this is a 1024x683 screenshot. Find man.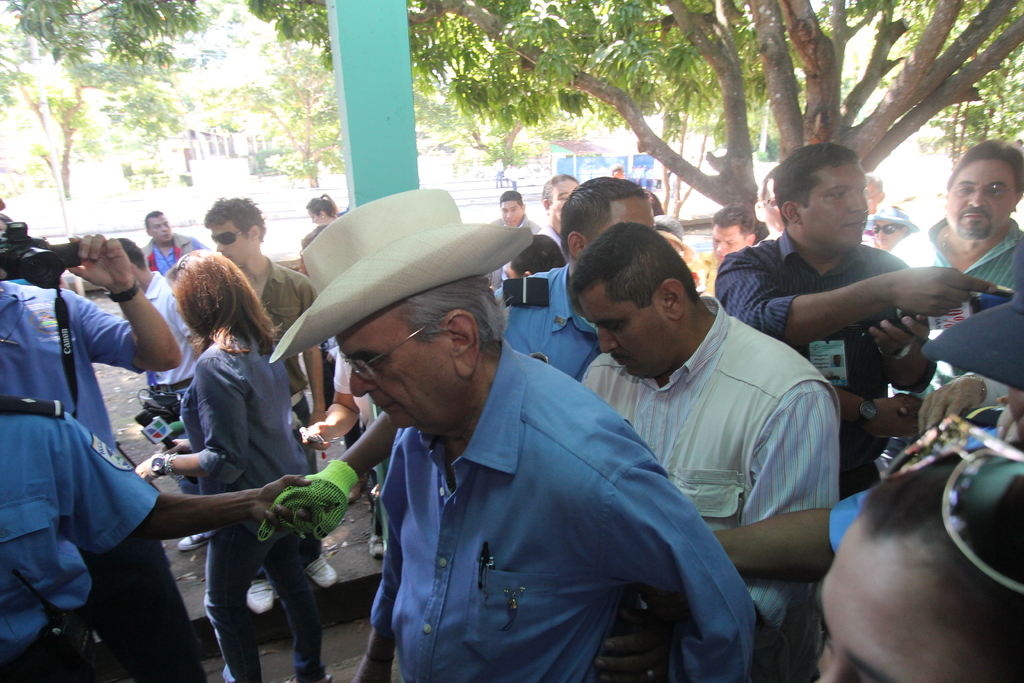
Bounding box: 0,388,305,682.
